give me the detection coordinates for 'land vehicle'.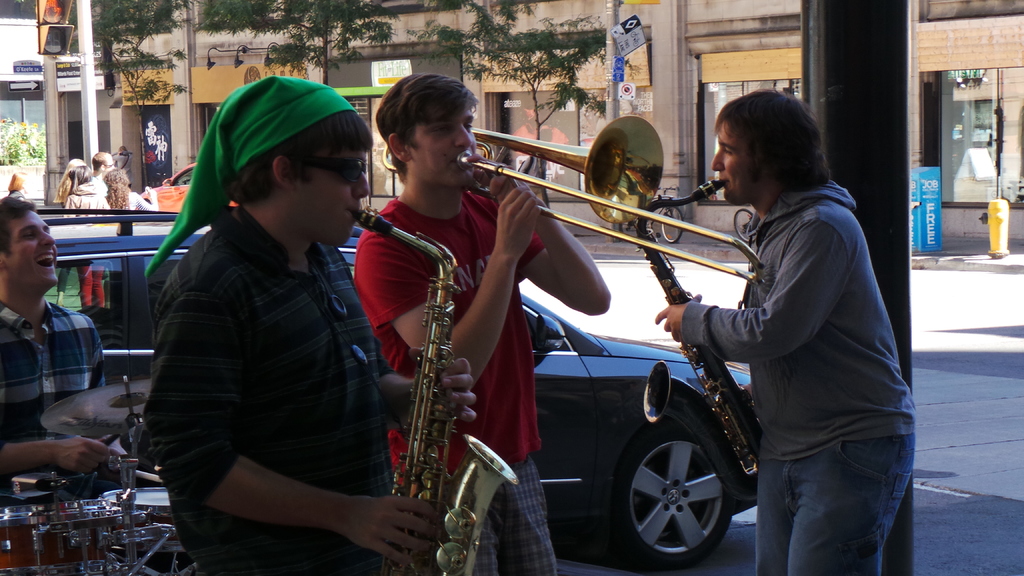
<region>33, 206, 749, 570</region>.
